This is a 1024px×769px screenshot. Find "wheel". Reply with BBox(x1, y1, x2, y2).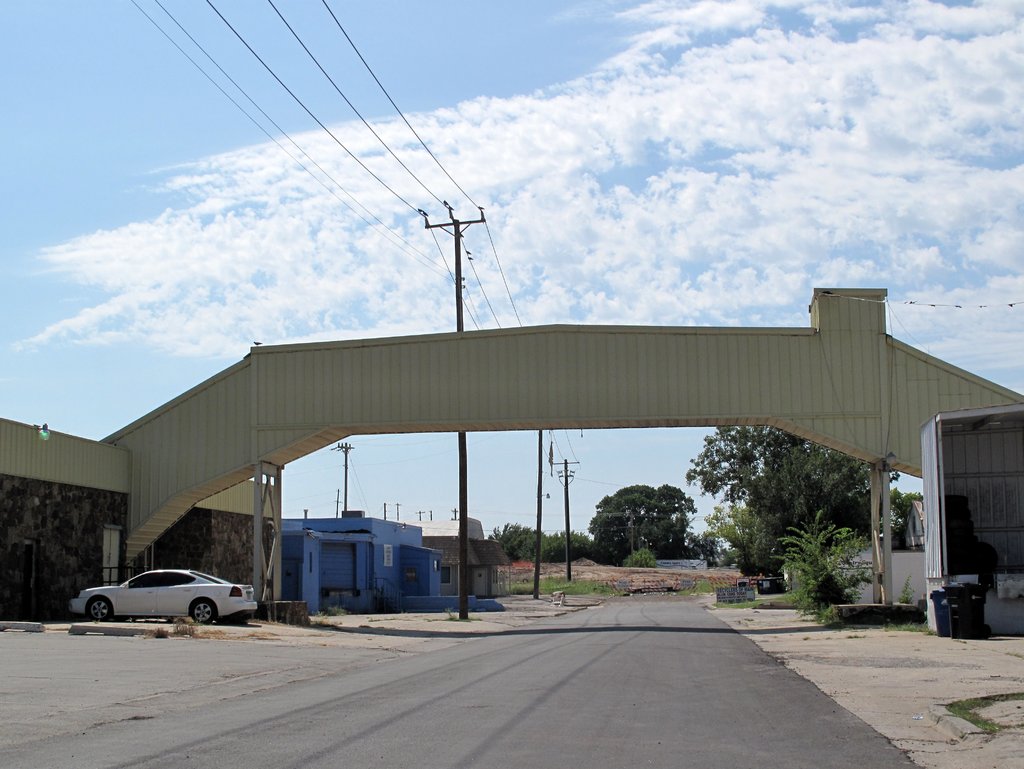
BBox(191, 599, 219, 628).
